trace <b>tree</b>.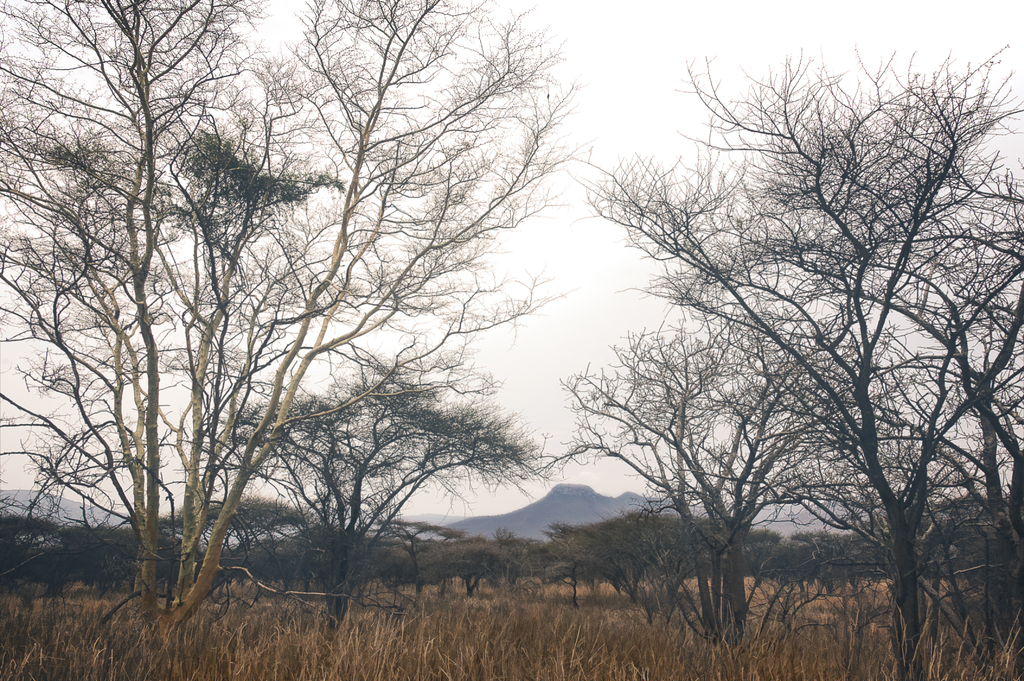
Traced to detection(544, 291, 860, 645).
